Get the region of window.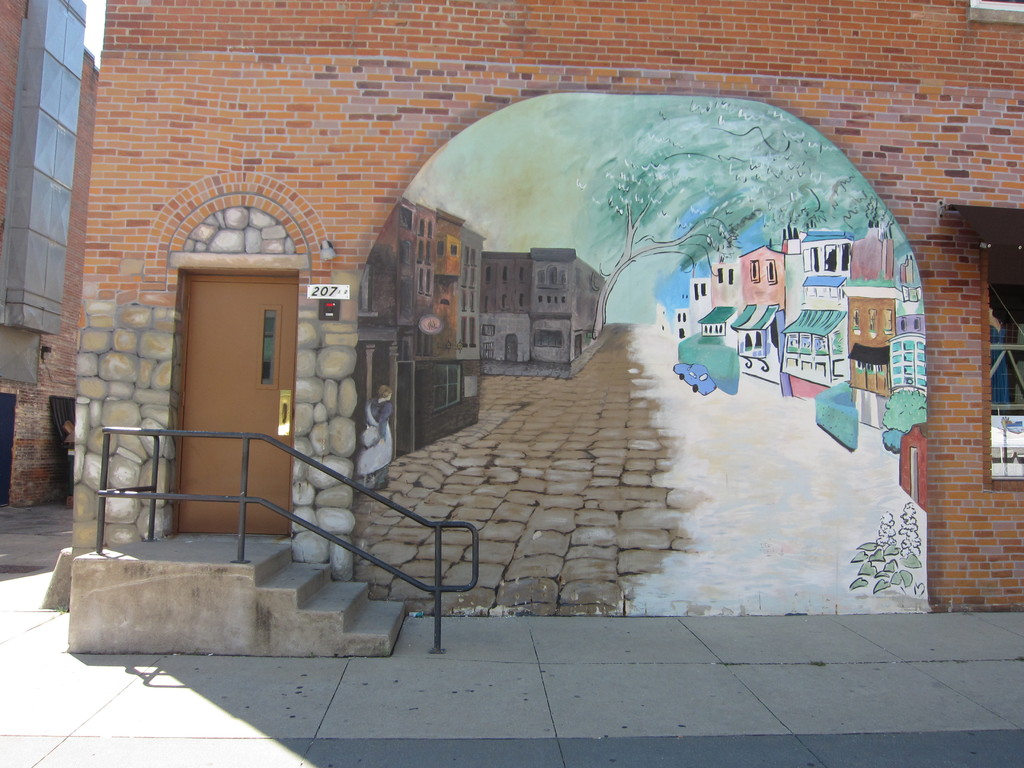
[764,259,774,285].
